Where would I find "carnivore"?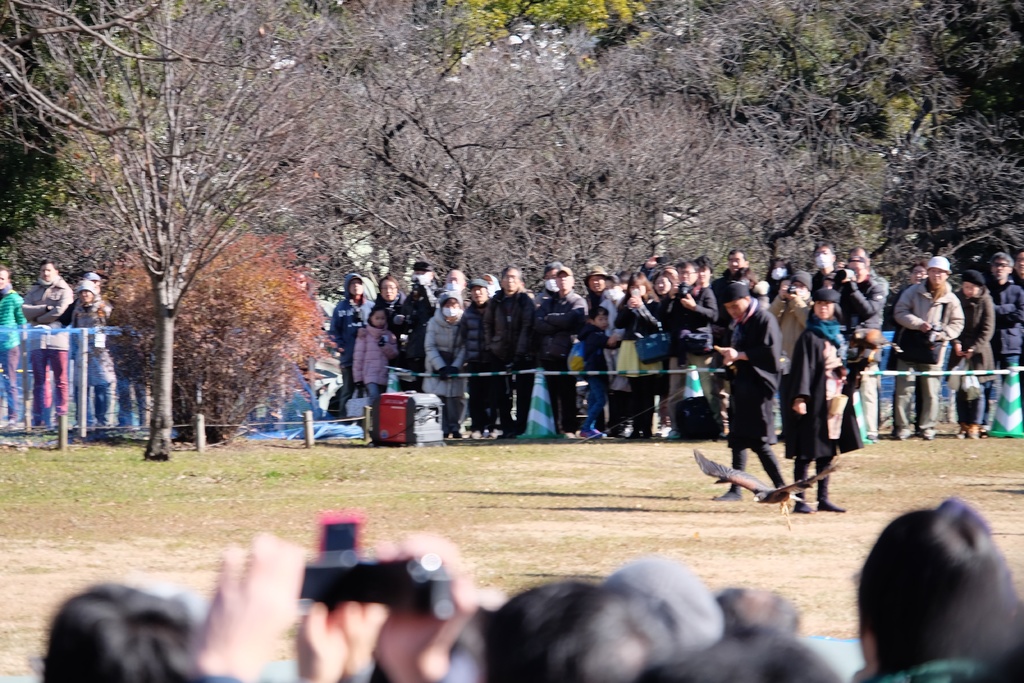
At BBox(708, 278, 792, 502).
